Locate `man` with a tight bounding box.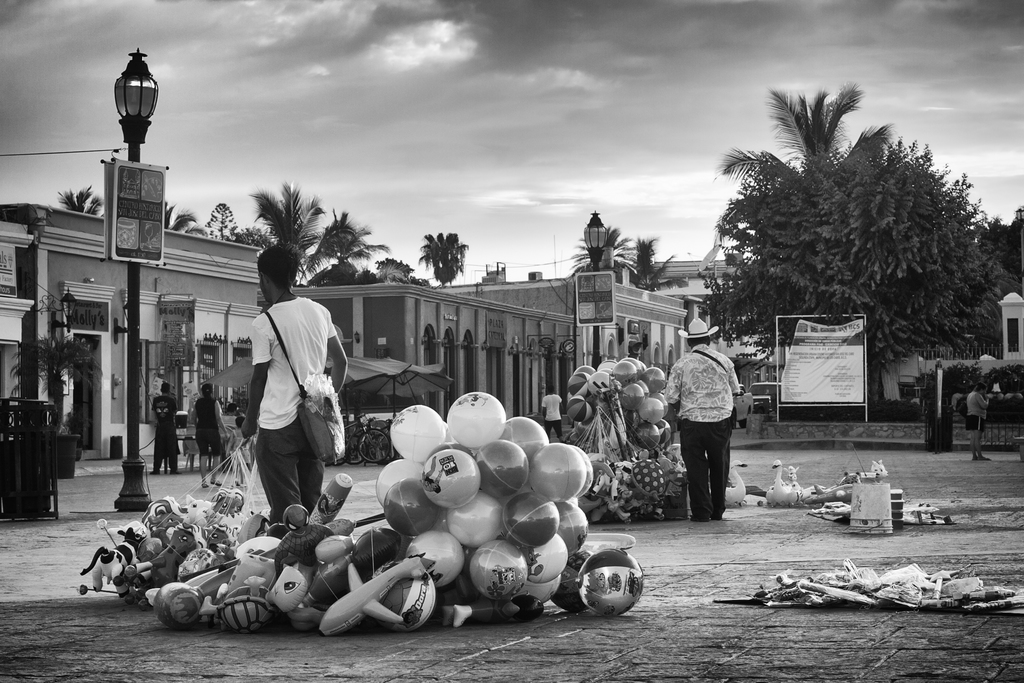
664,318,743,529.
